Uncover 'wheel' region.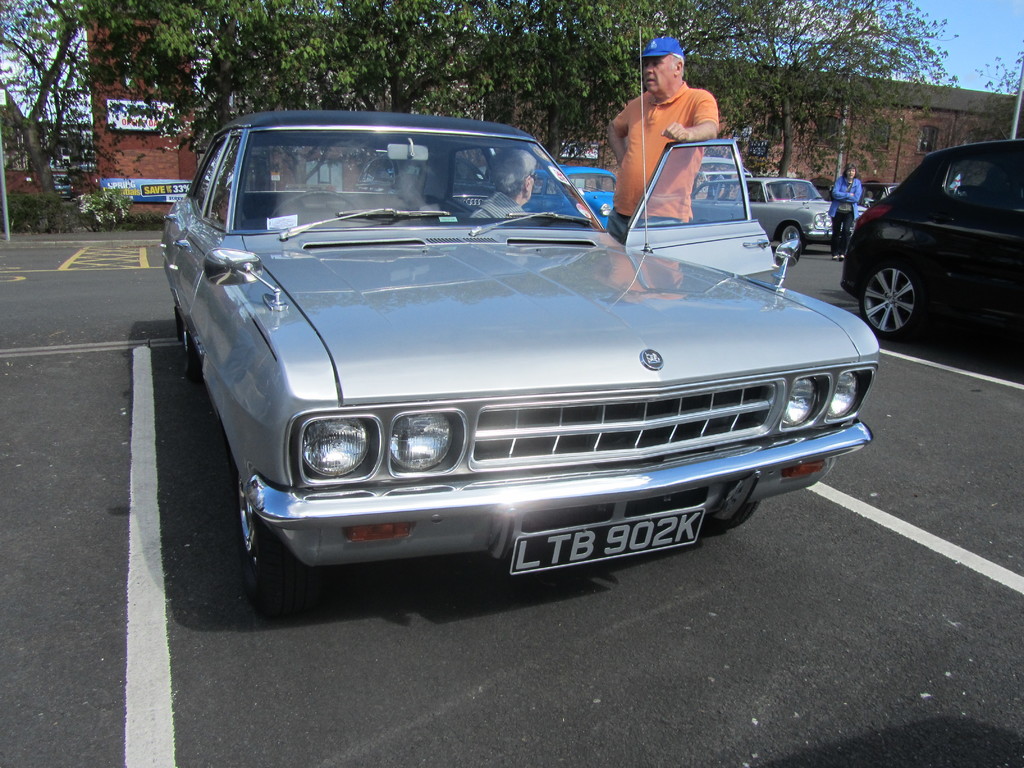
Uncovered: 783:225:803:253.
